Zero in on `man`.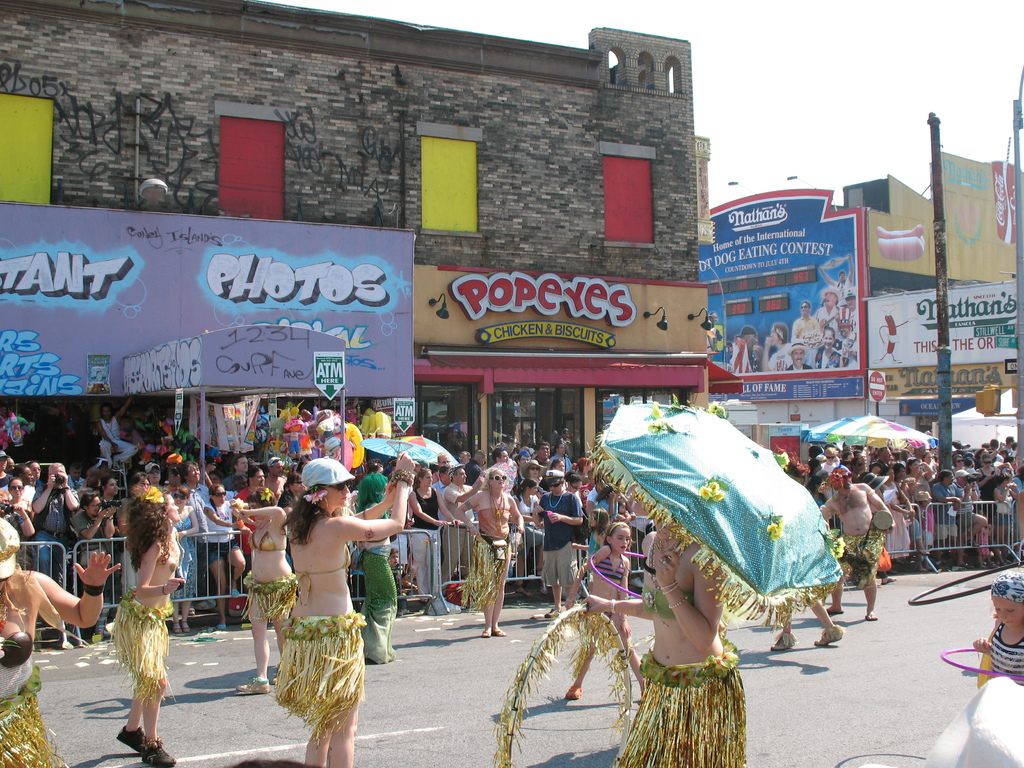
Zeroed in: crop(586, 474, 617, 524).
